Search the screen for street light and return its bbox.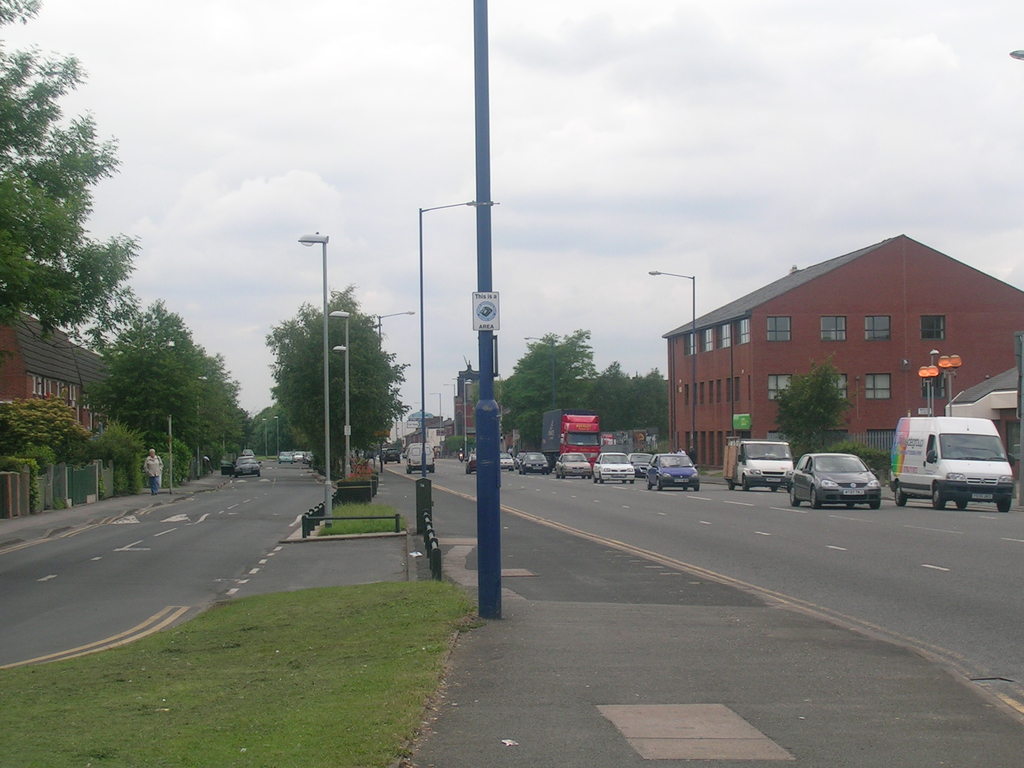
Found: left=271, top=412, right=283, bottom=461.
